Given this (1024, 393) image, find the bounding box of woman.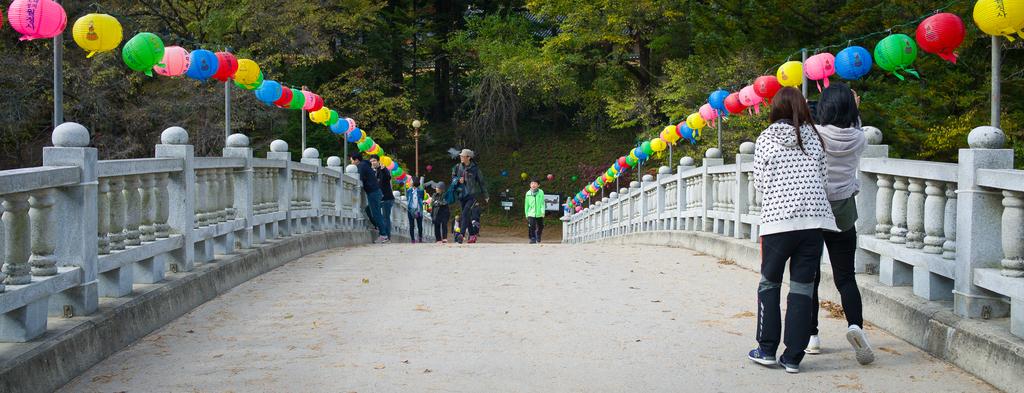
pyautogui.locateOnScreen(803, 83, 875, 366).
